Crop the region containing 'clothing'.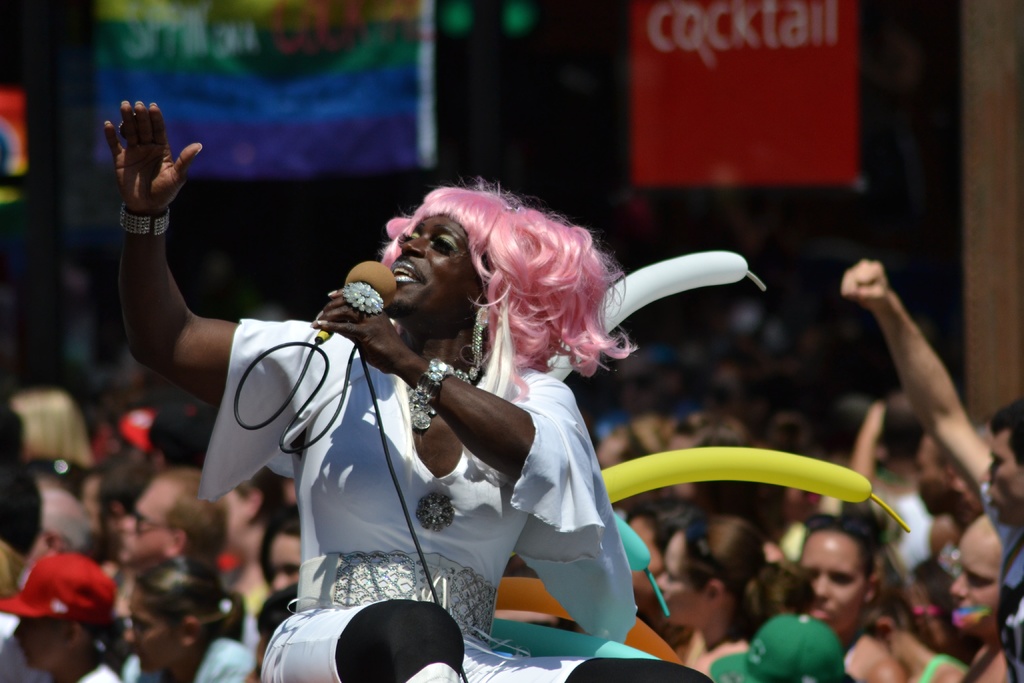
Crop region: bbox=(198, 318, 708, 682).
